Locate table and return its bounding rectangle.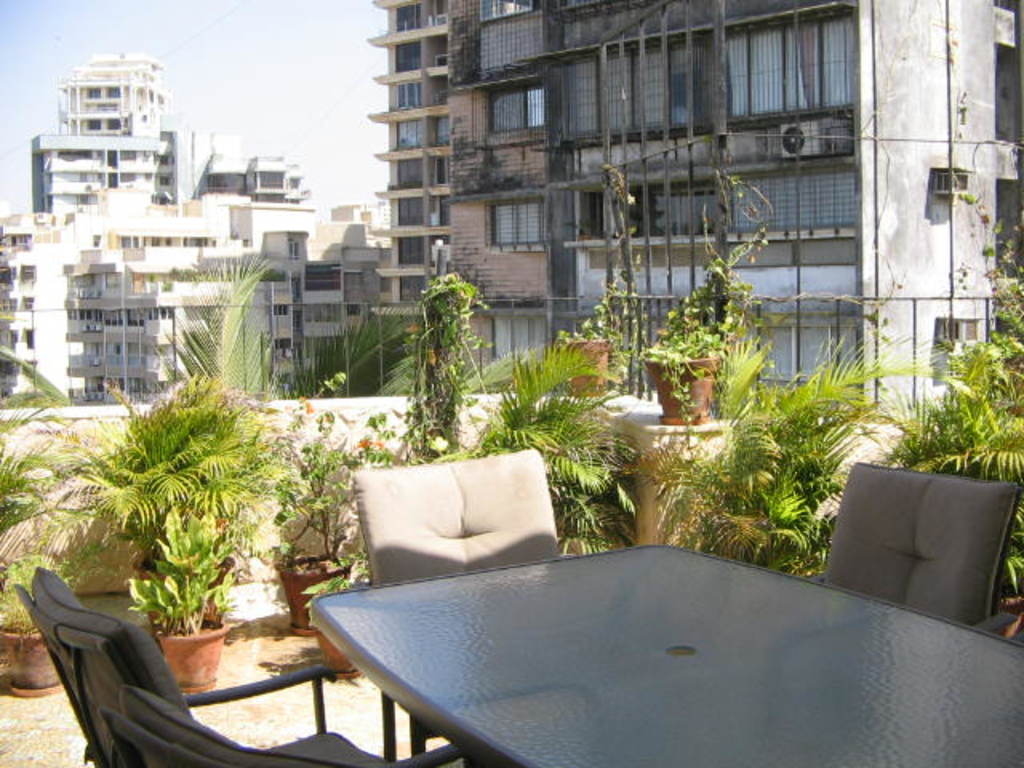
locate(306, 542, 978, 763).
